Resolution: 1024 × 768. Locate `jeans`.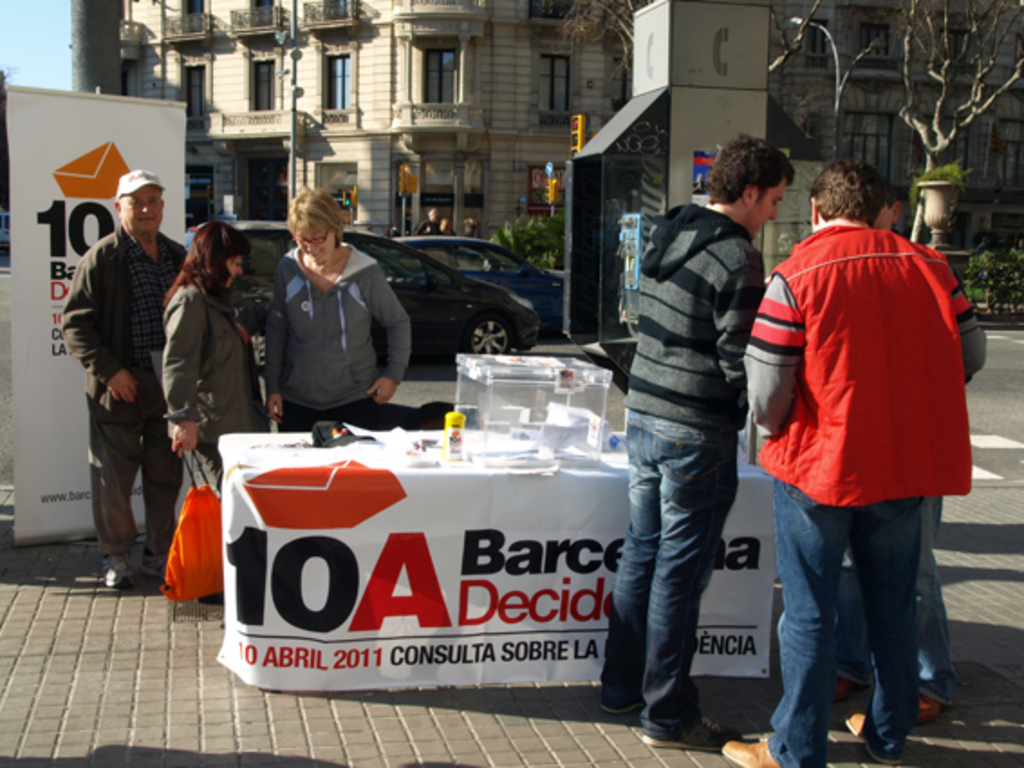
Rect(775, 479, 928, 766).
